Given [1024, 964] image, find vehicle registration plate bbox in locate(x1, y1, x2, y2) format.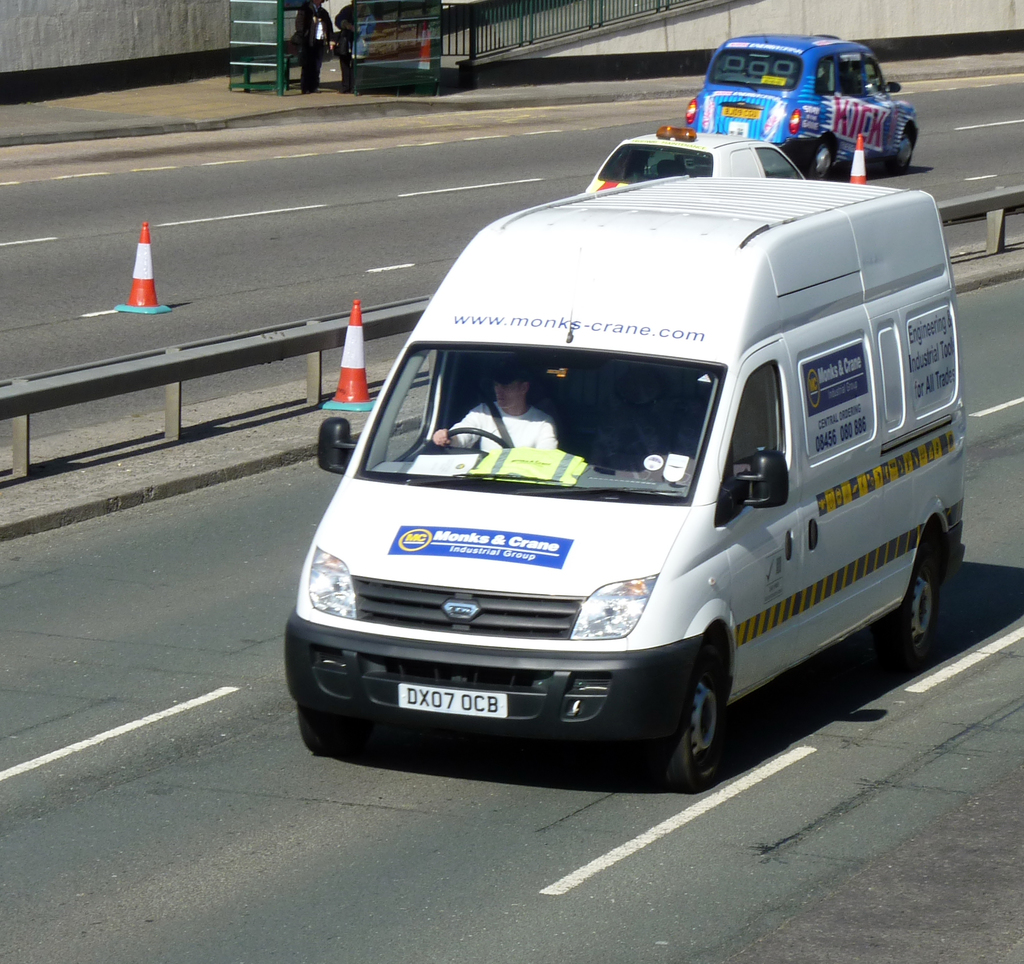
locate(398, 689, 506, 713).
